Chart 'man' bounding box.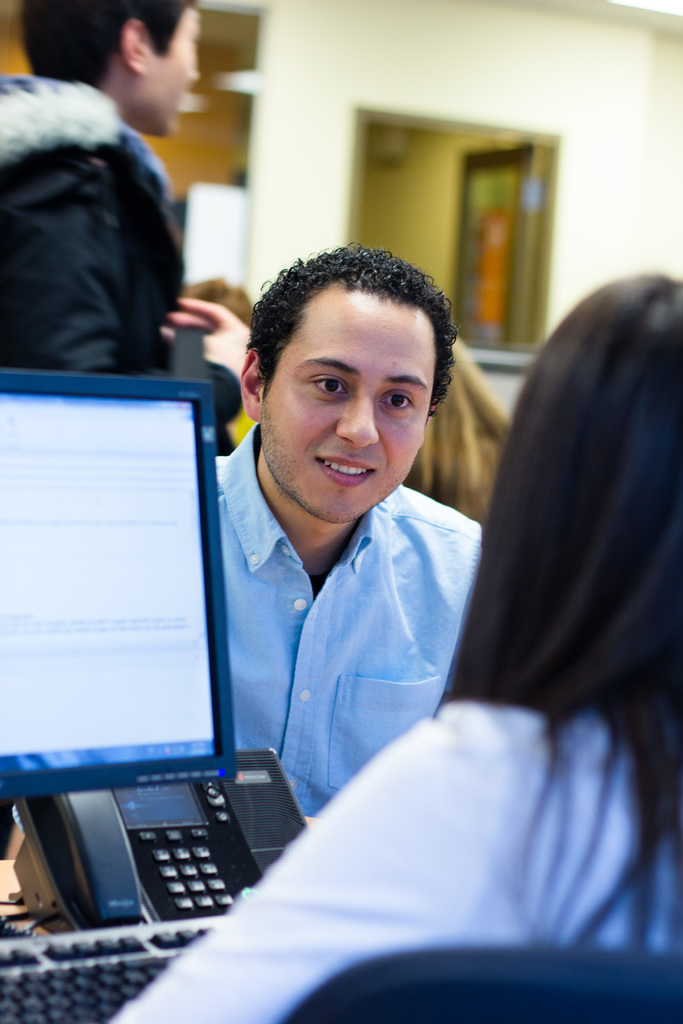
Charted: pyautogui.locateOnScreen(211, 239, 479, 833).
